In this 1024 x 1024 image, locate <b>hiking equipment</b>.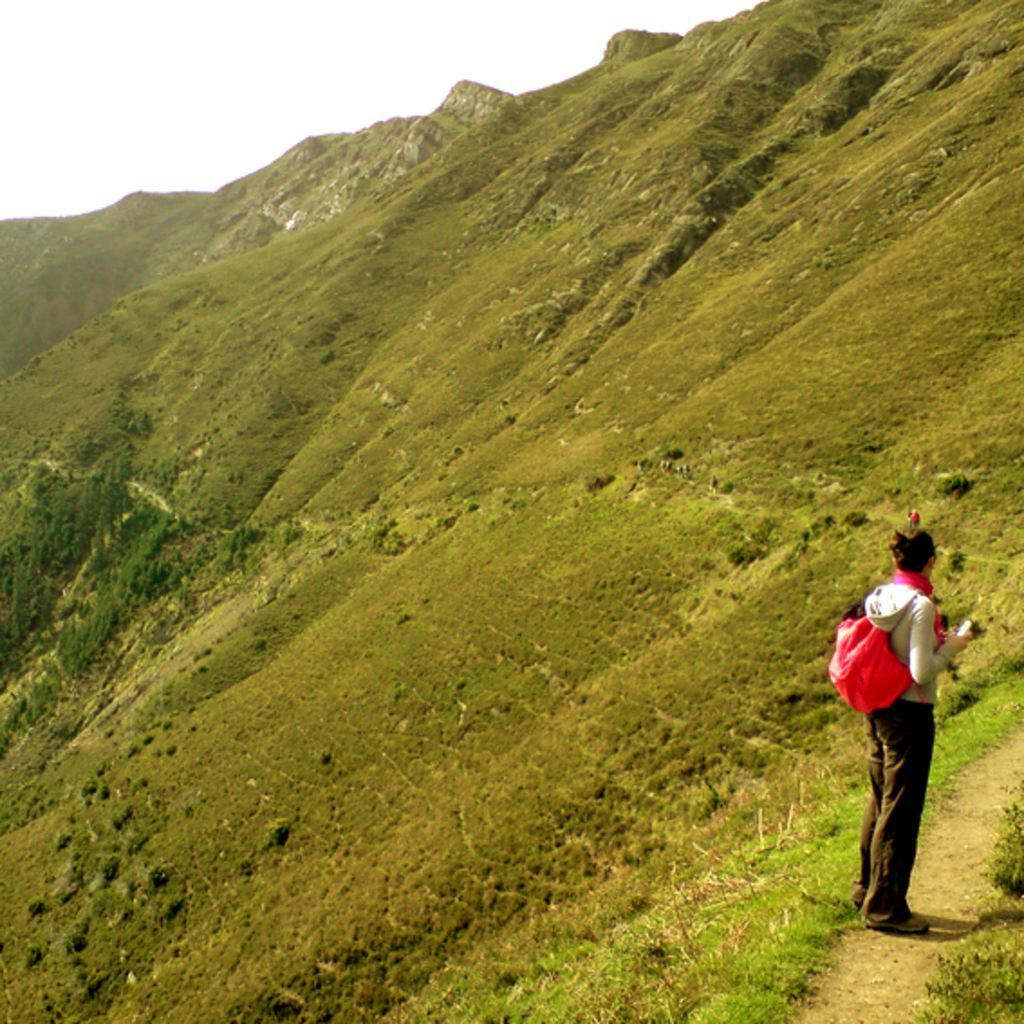
Bounding box: rect(851, 883, 972, 943).
